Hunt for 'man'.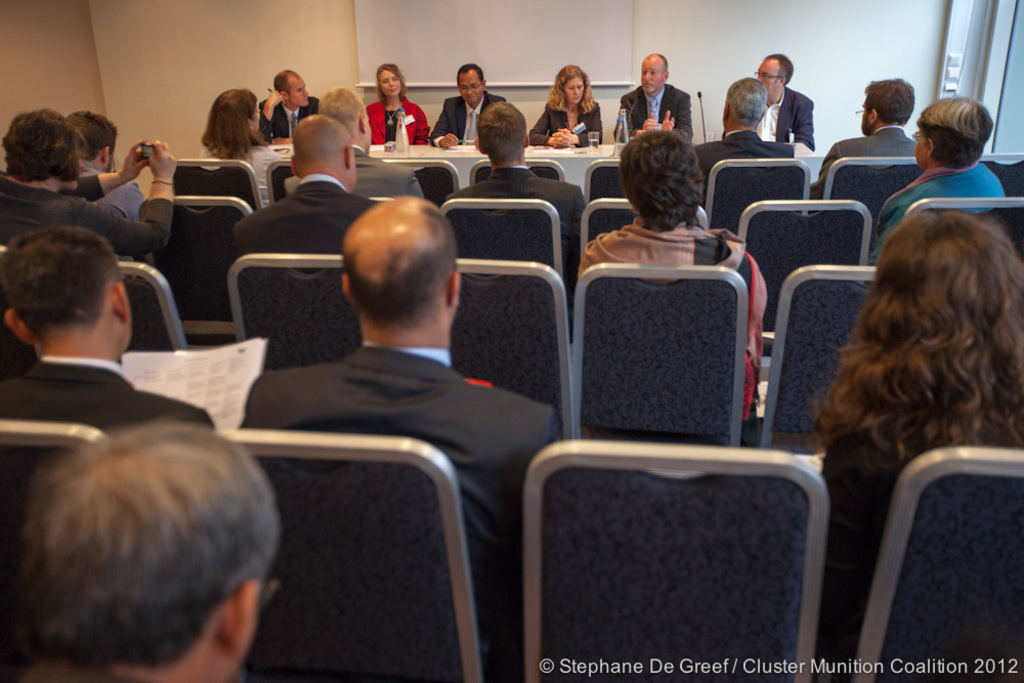
Hunted down at 62,112,145,218.
